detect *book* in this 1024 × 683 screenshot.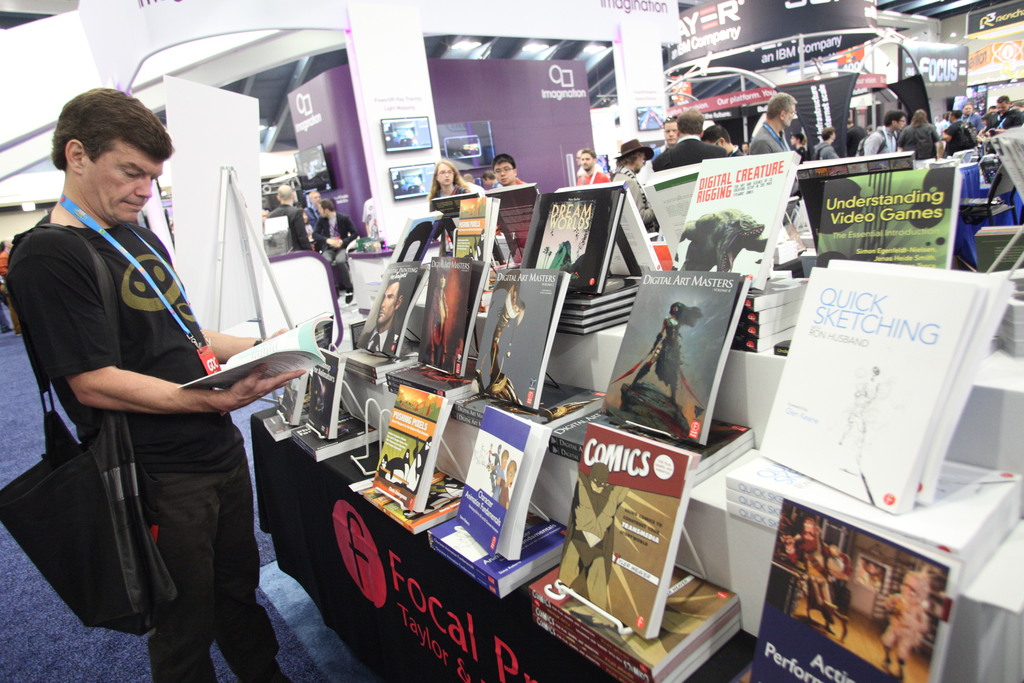
Detection: <bbox>394, 211, 450, 267</bbox>.
